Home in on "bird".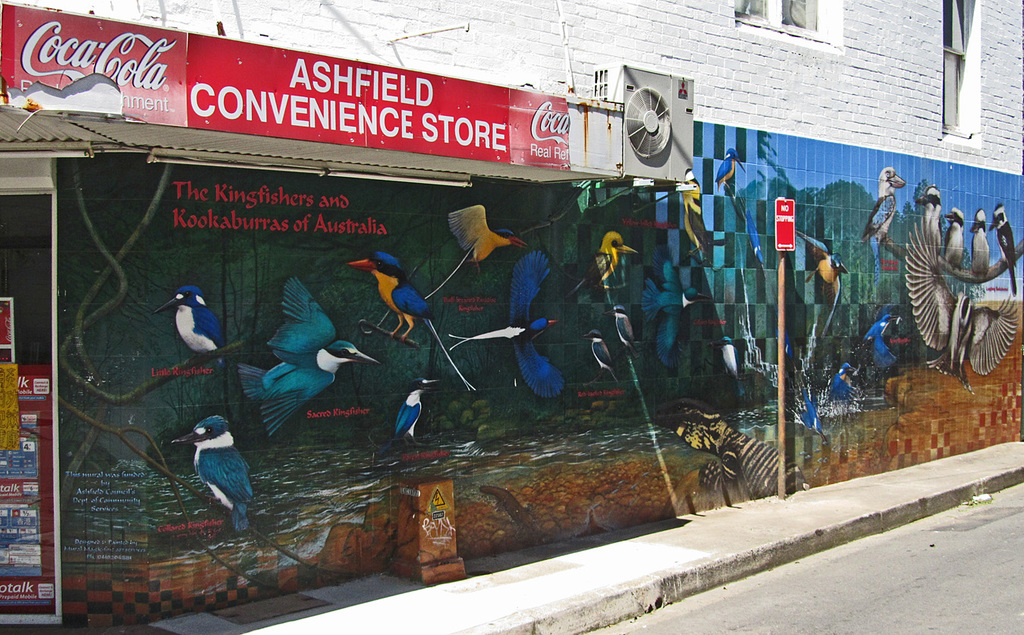
Homed in at locate(639, 244, 711, 367).
